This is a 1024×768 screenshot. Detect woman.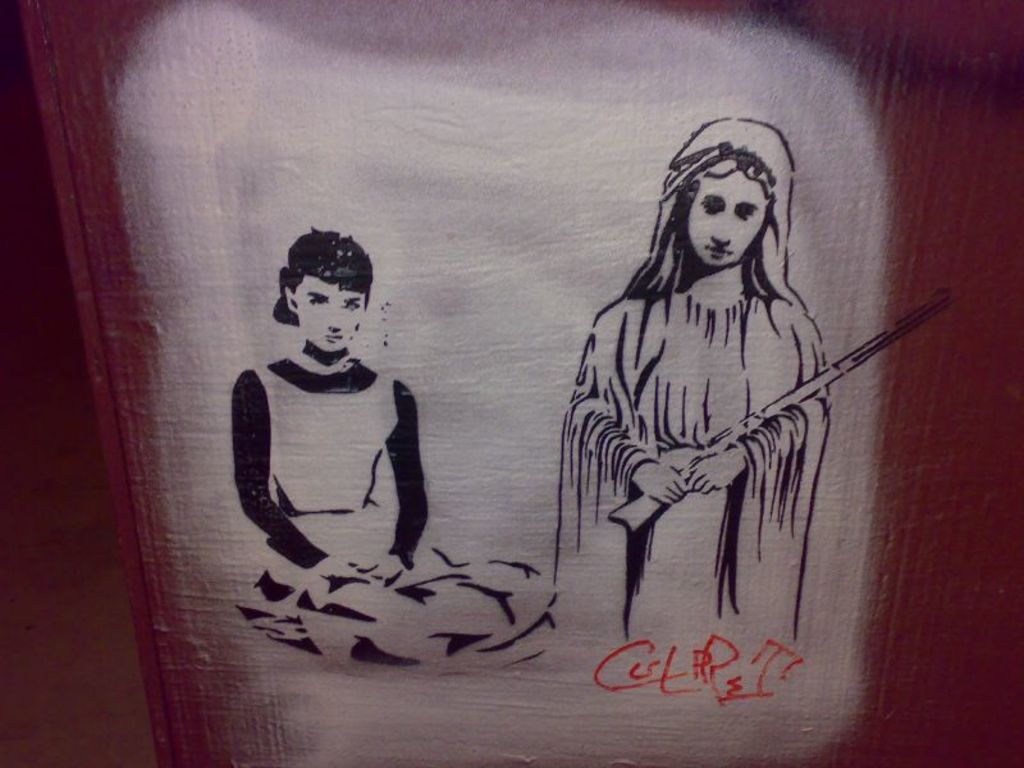
BBox(556, 110, 936, 690).
